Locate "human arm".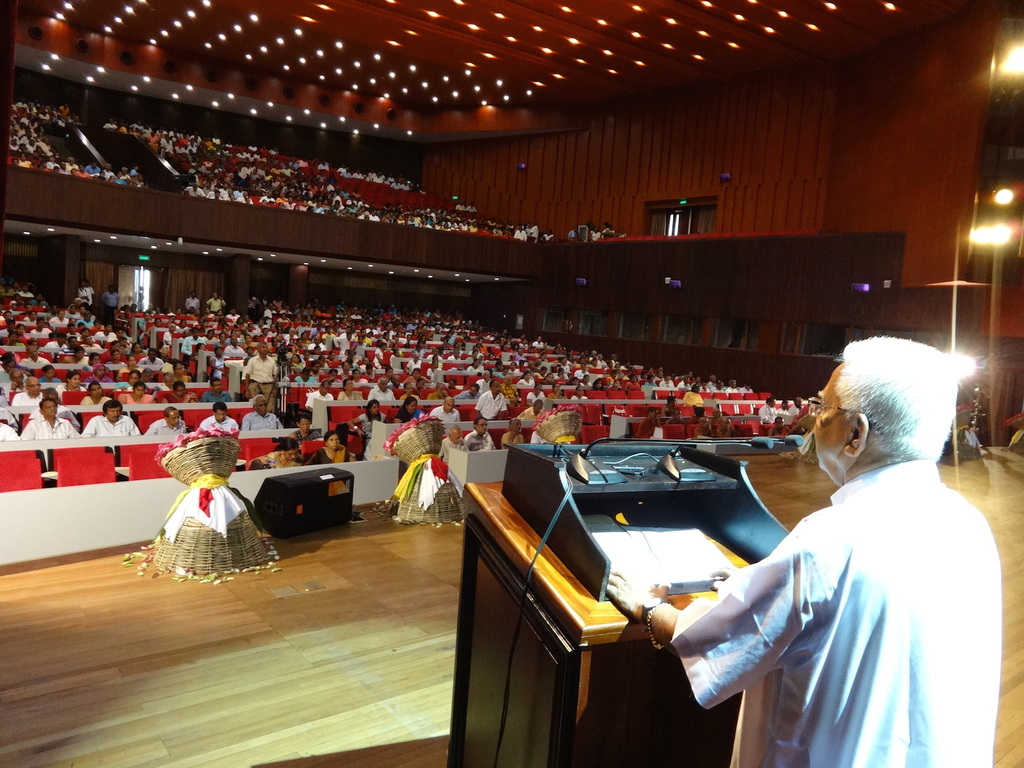
Bounding box: box=[643, 383, 650, 390].
